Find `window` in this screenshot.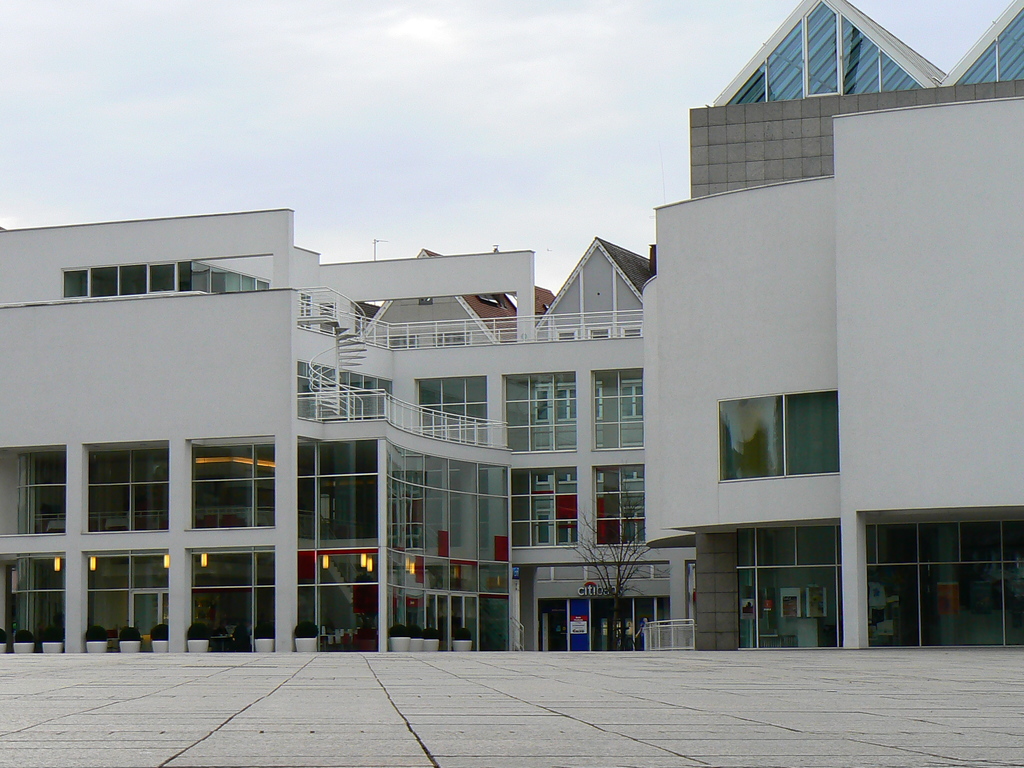
The bounding box for `window` is {"left": 3, "top": 449, "right": 65, "bottom": 532}.
